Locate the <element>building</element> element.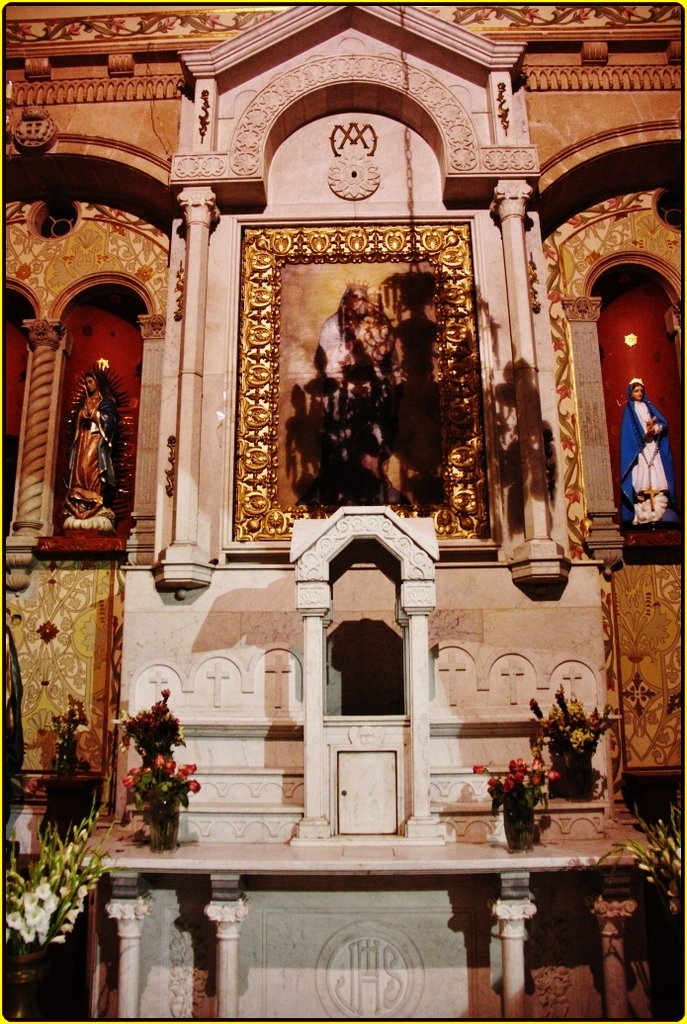
Element bbox: 0, 0, 684, 1023.
